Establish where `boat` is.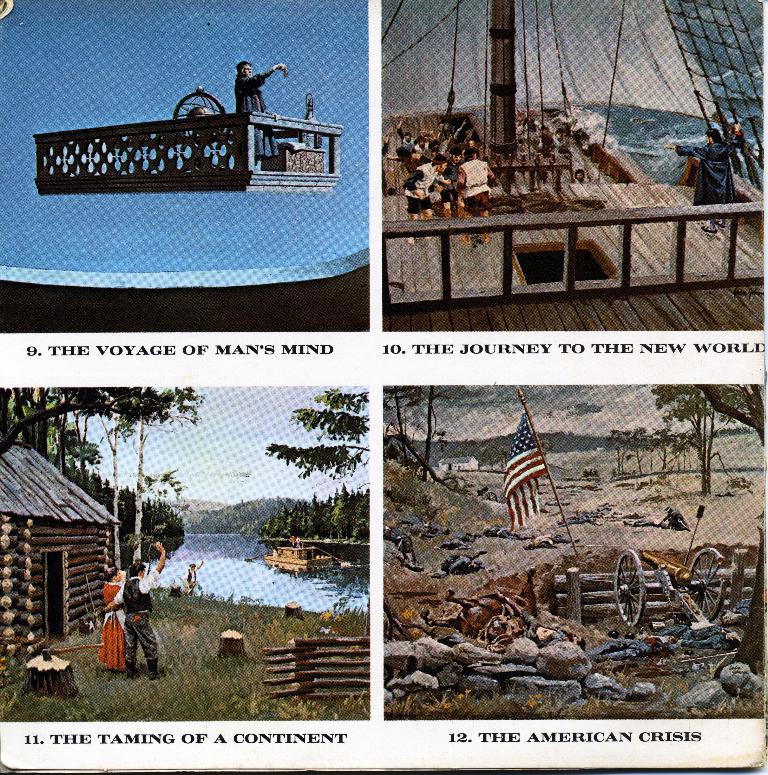
Established at locate(264, 539, 343, 577).
